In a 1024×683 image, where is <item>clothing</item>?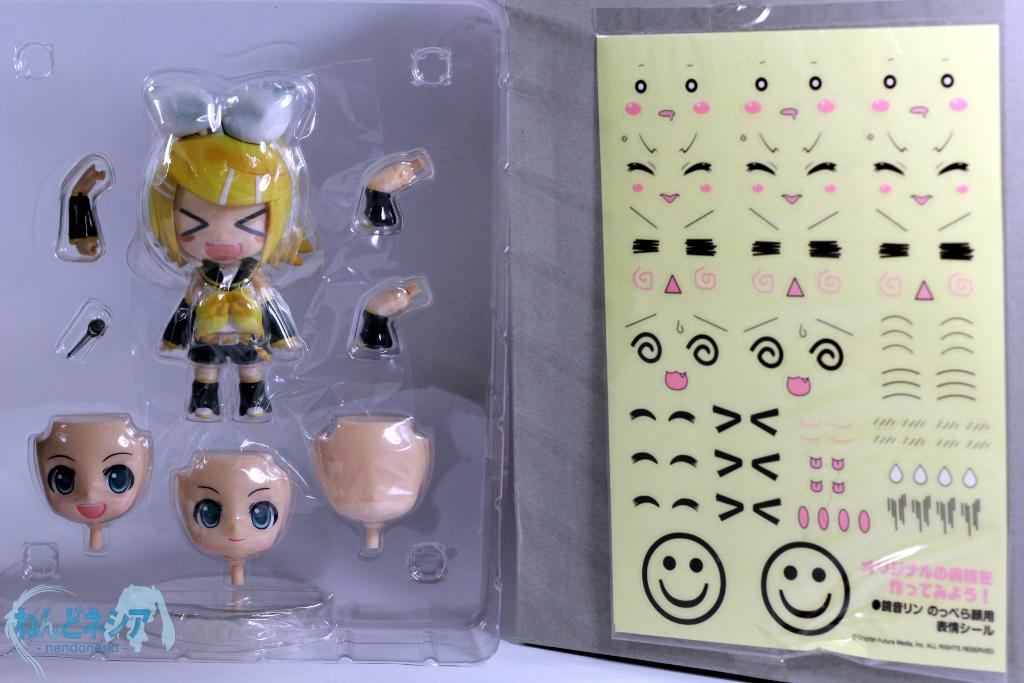
188/267/266/366.
